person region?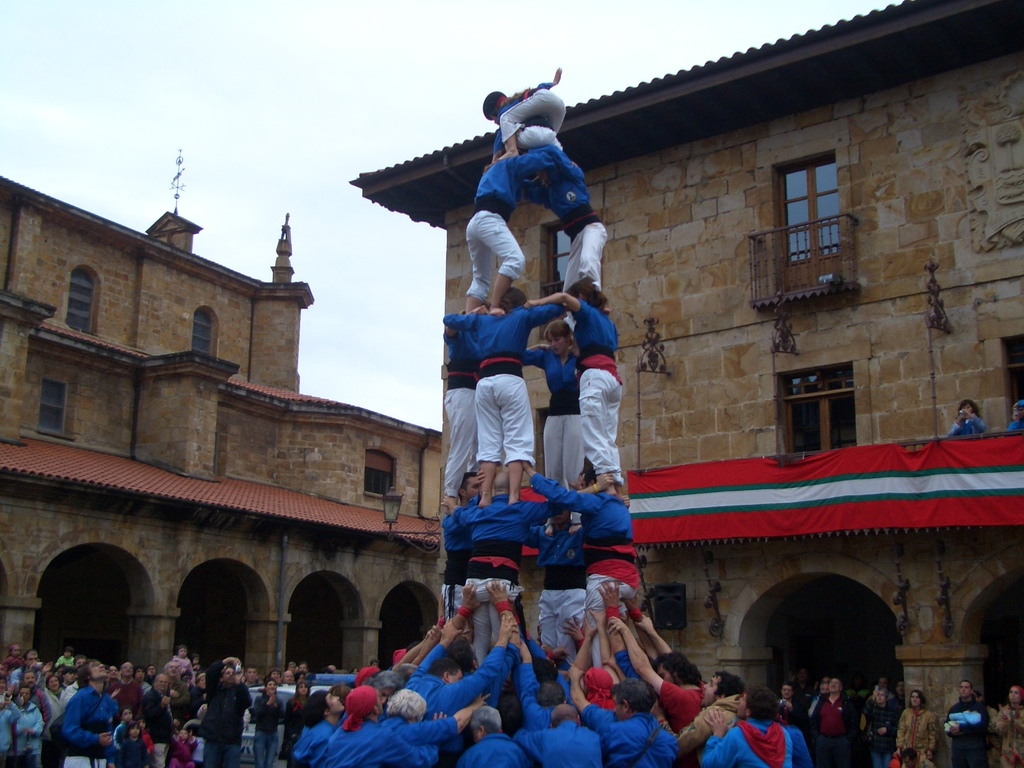
left=118, top=705, right=133, bottom=717
